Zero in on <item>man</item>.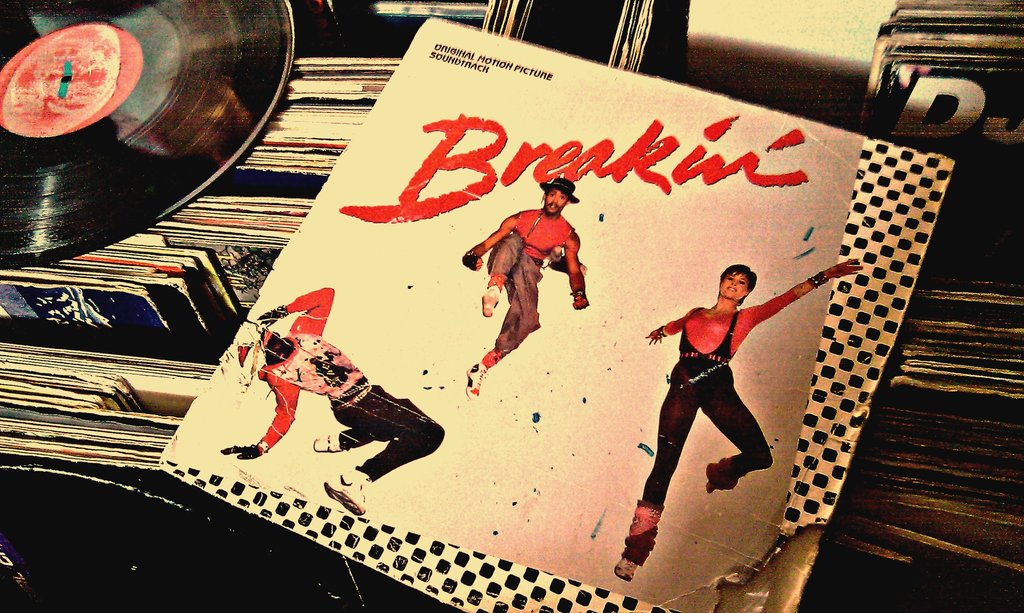
Zeroed in: box(225, 291, 440, 515).
